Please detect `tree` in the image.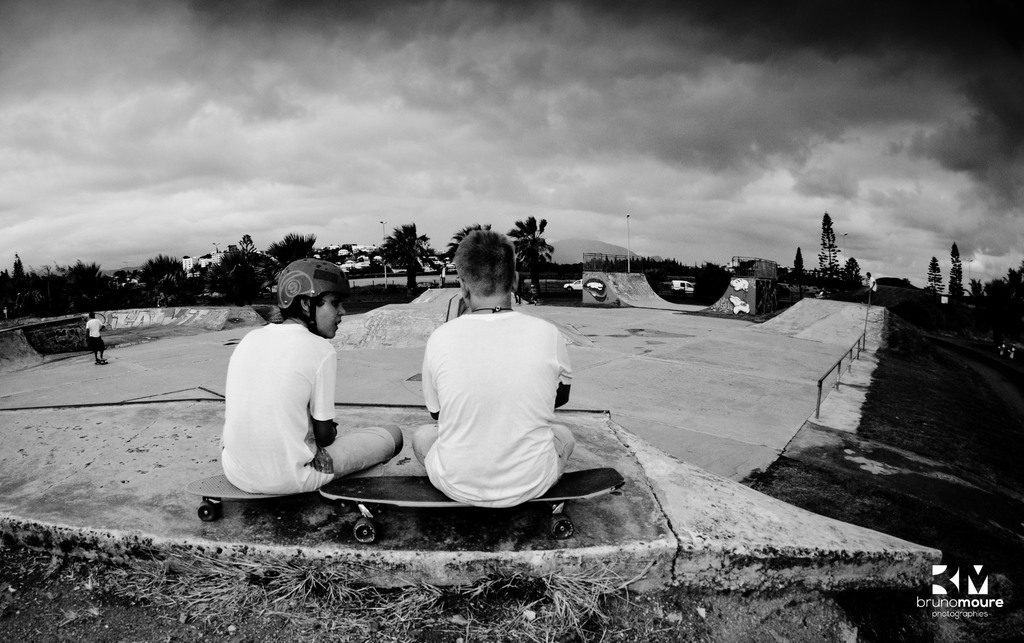
<bbox>317, 246, 355, 262</bbox>.
